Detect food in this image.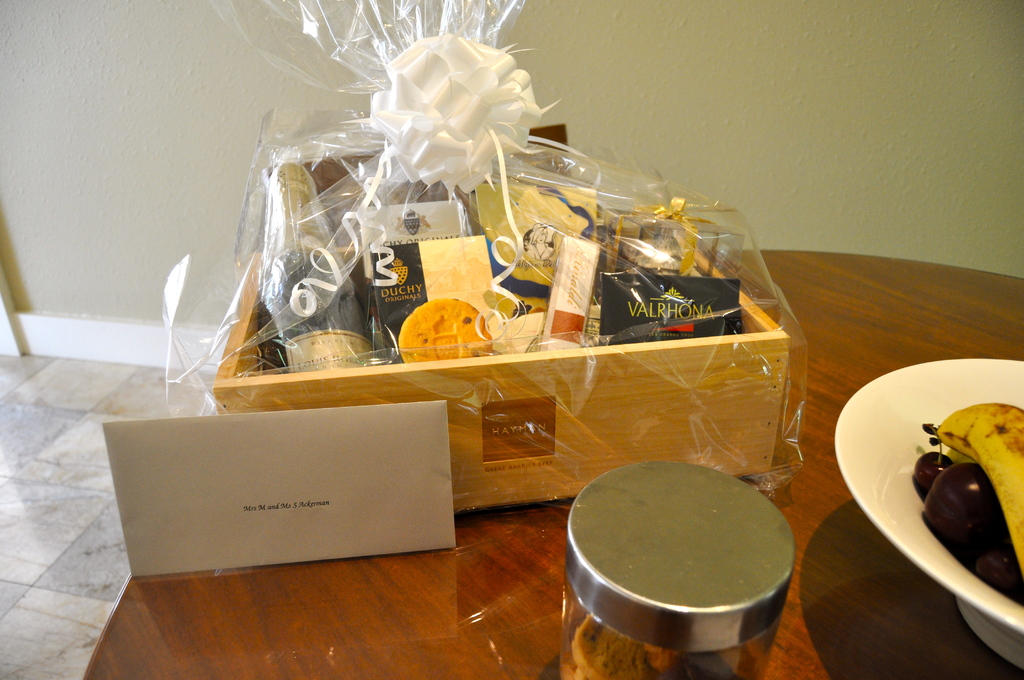
Detection: [x1=902, y1=393, x2=1023, y2=584].
